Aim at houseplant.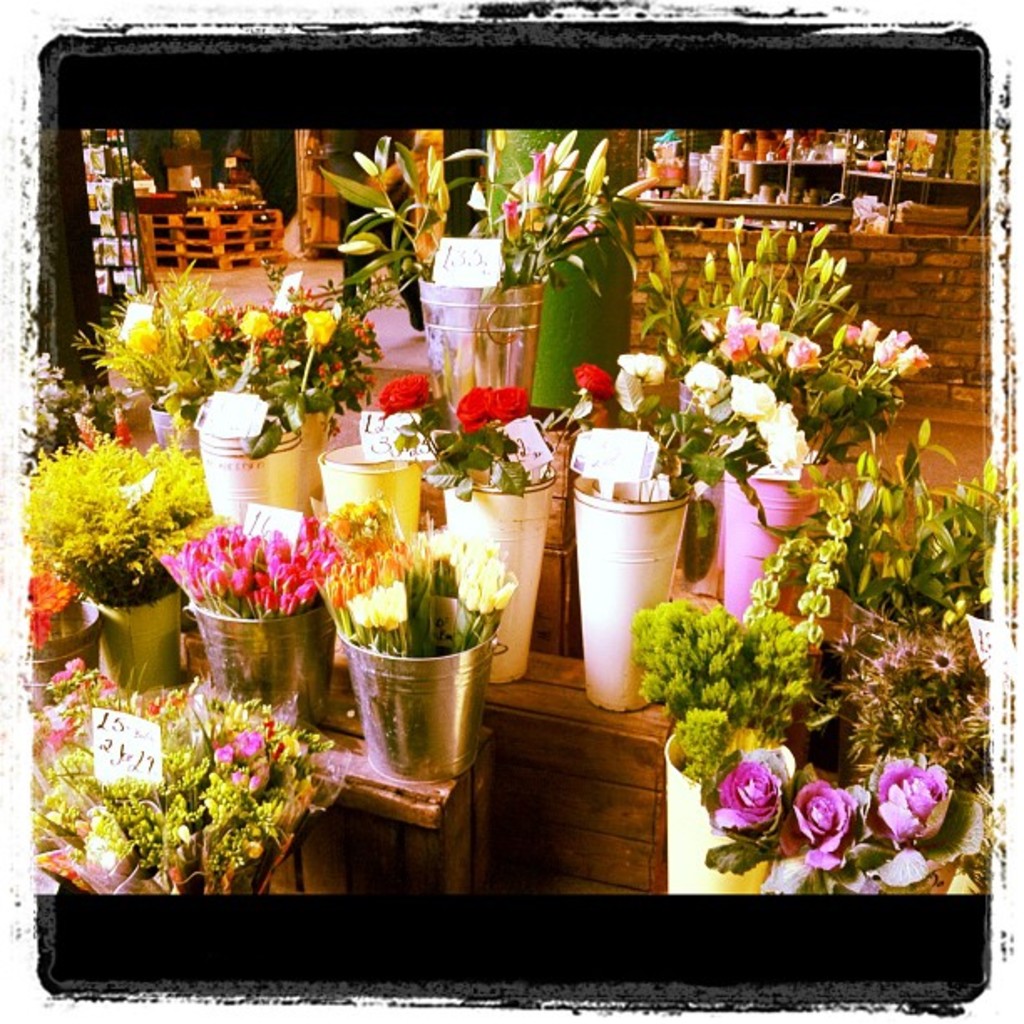
Aimed at detection(562, 351, 800, 714).
